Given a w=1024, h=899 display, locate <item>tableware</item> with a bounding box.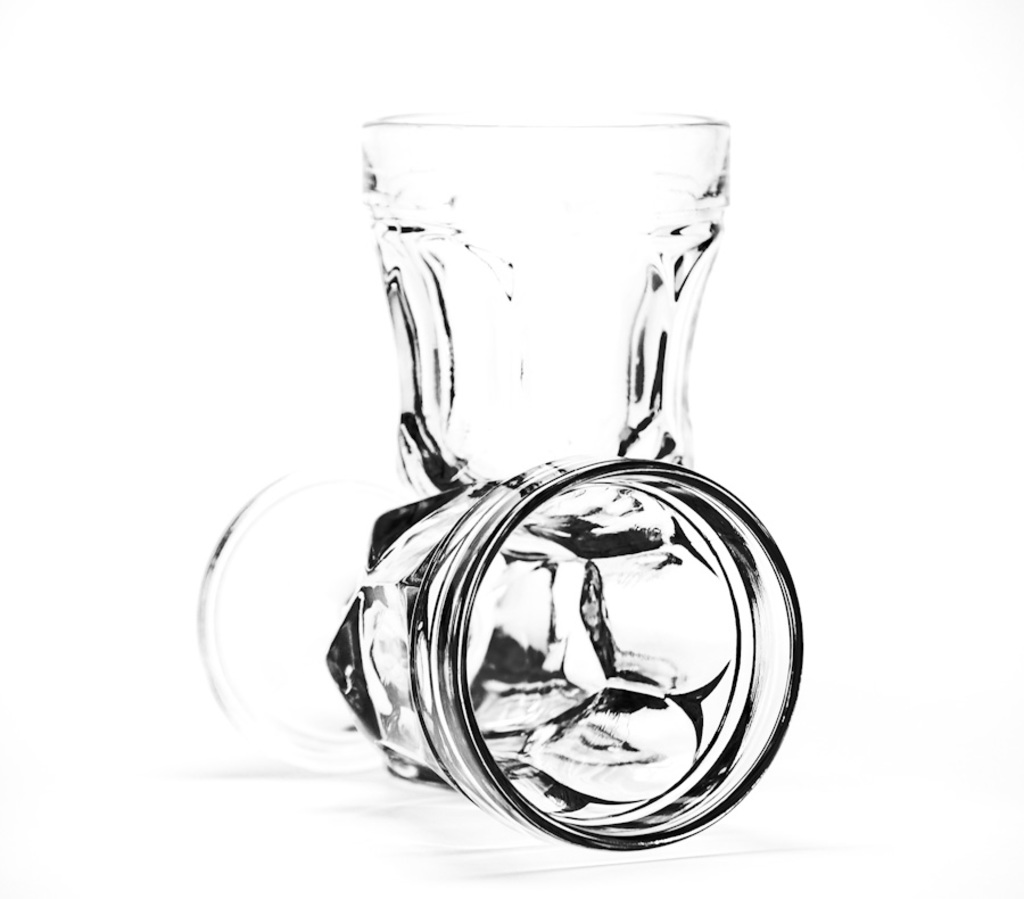
Located: 363, 102, 738, 476.
